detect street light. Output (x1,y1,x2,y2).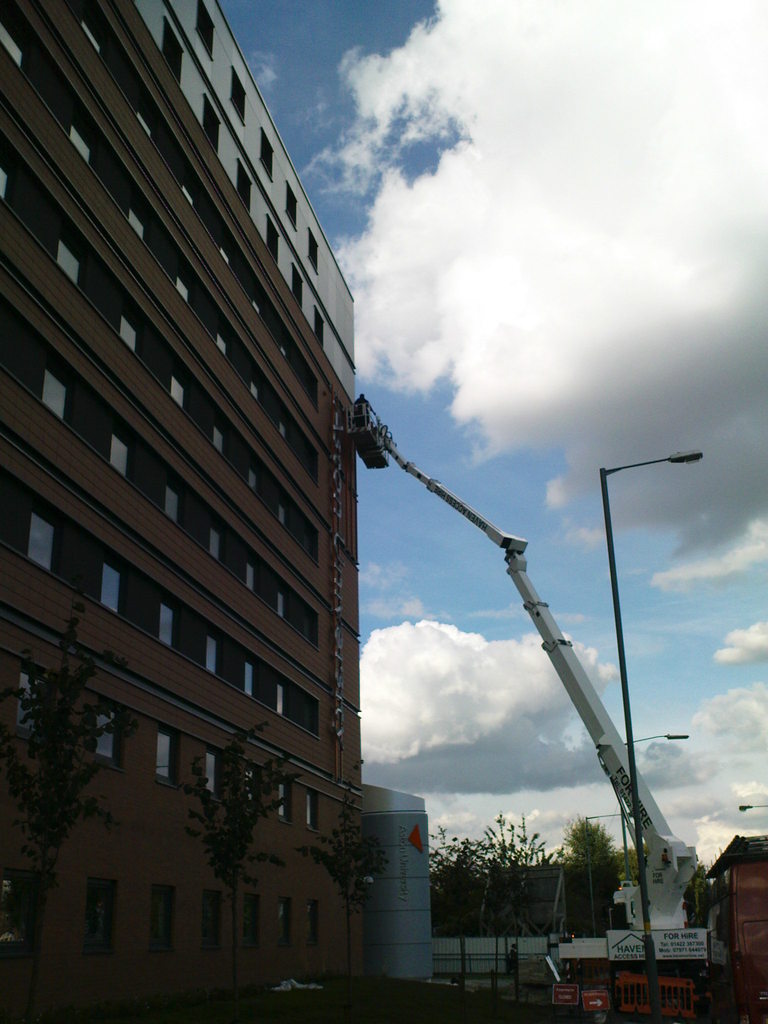
(735,793,767,816).
